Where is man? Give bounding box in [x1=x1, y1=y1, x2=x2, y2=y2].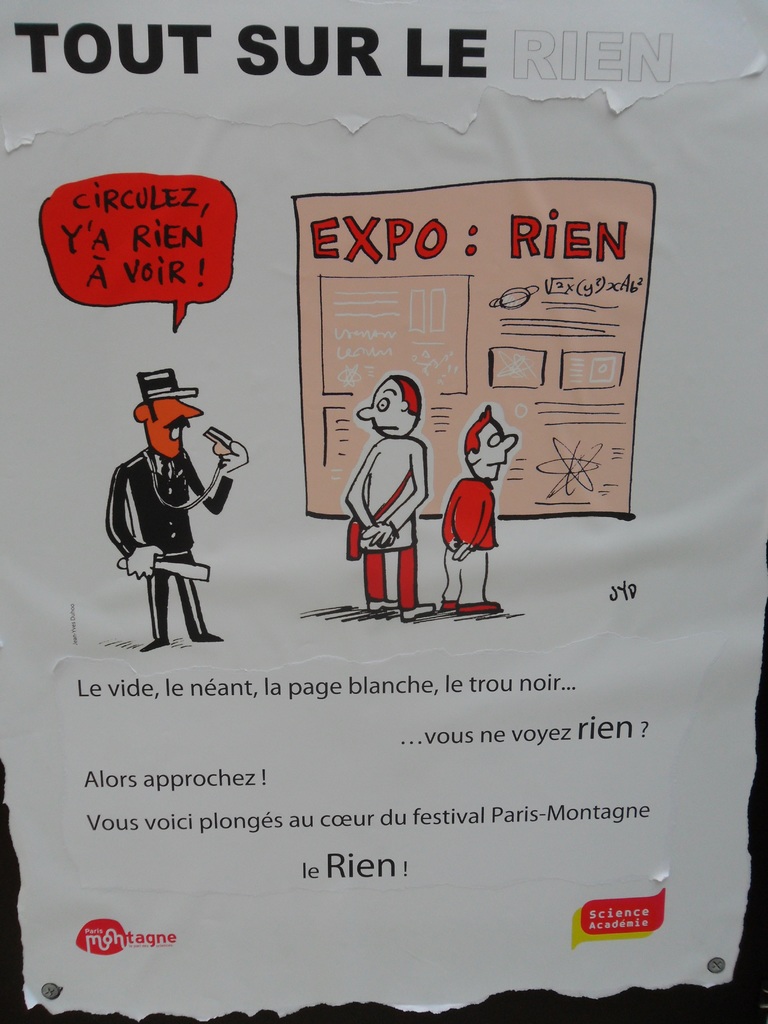
[x1=105, y1=368, x2=247, y2=652].
